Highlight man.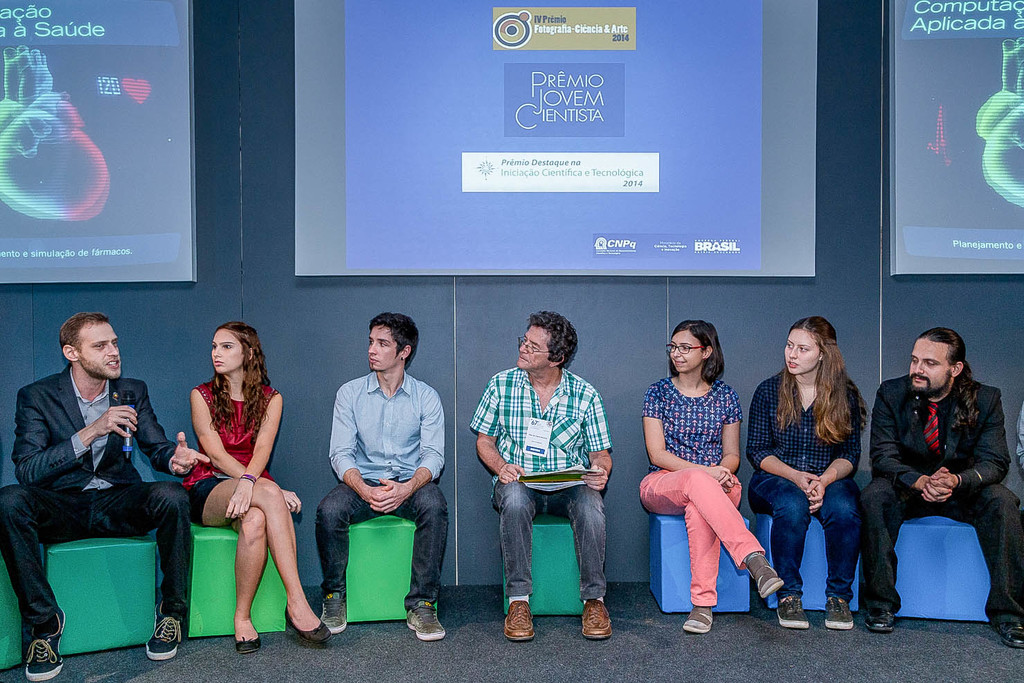
Highlighted region: l=314, t=312, r=447, b=639.
